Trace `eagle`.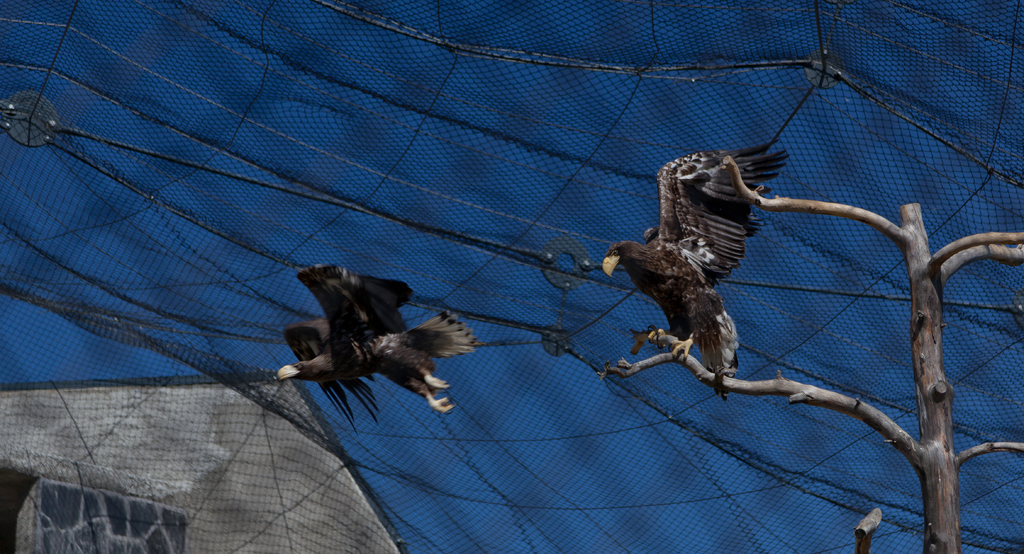
Traced to pyautogui.locateOnScreen(272, 257, 487, 430).
